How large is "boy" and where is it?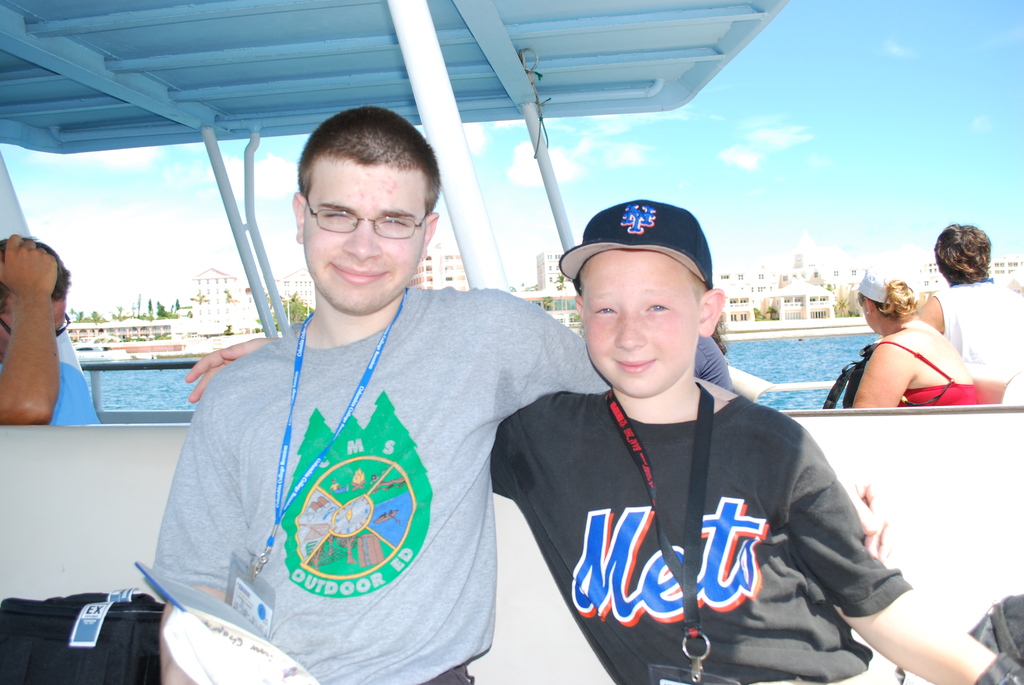
Bounding box: 150/106/892/684.
